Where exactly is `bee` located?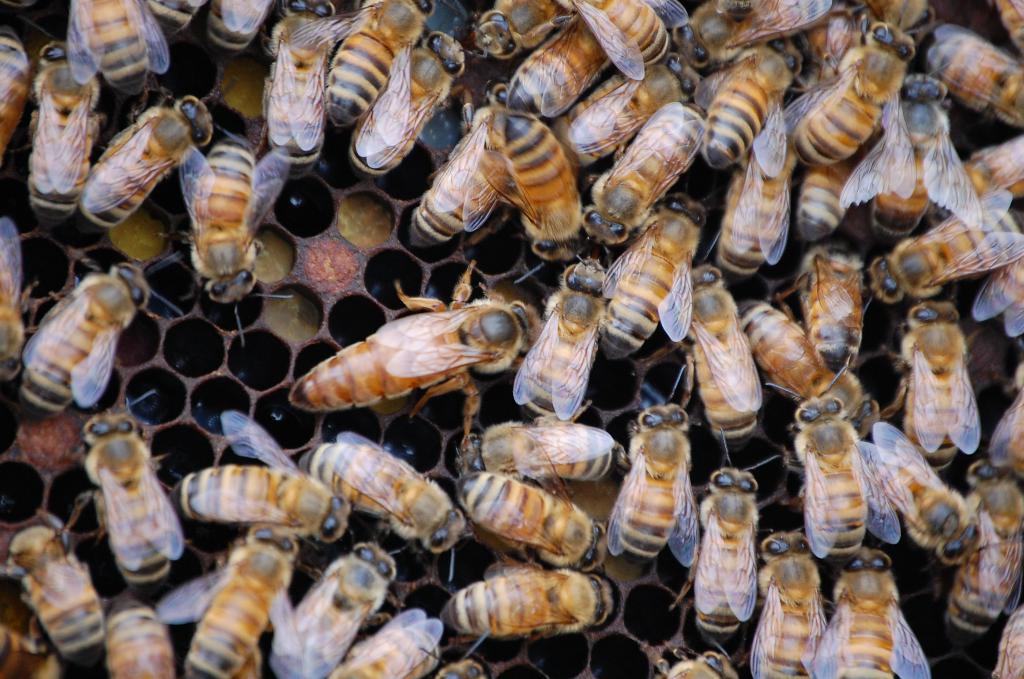
Its bounding box is 334 610 420 678.
